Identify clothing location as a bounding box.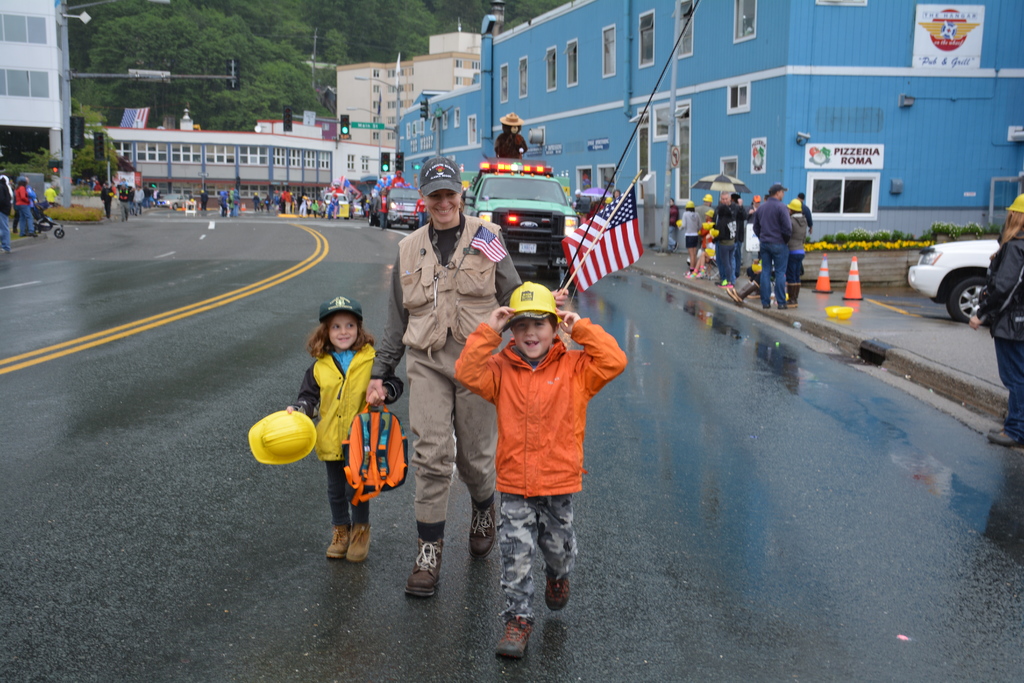
<box>42,189,56,204</box>.
